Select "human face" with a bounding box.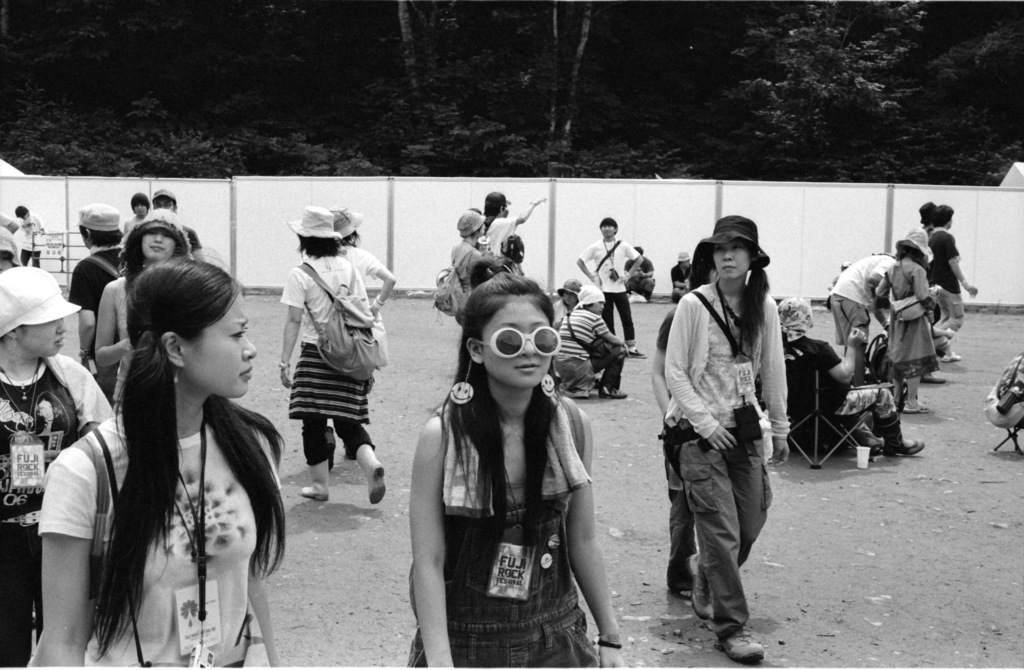
[483,302,551,382].
